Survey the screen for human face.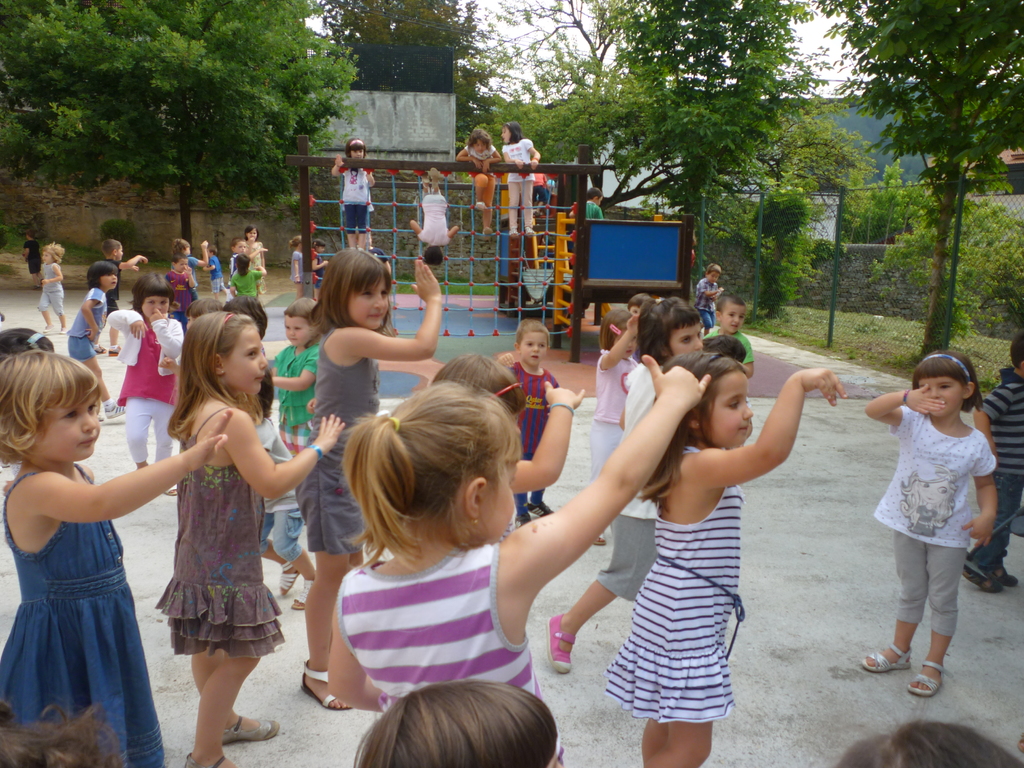
Survey found: bbox=(40, 397, 97, 462).
